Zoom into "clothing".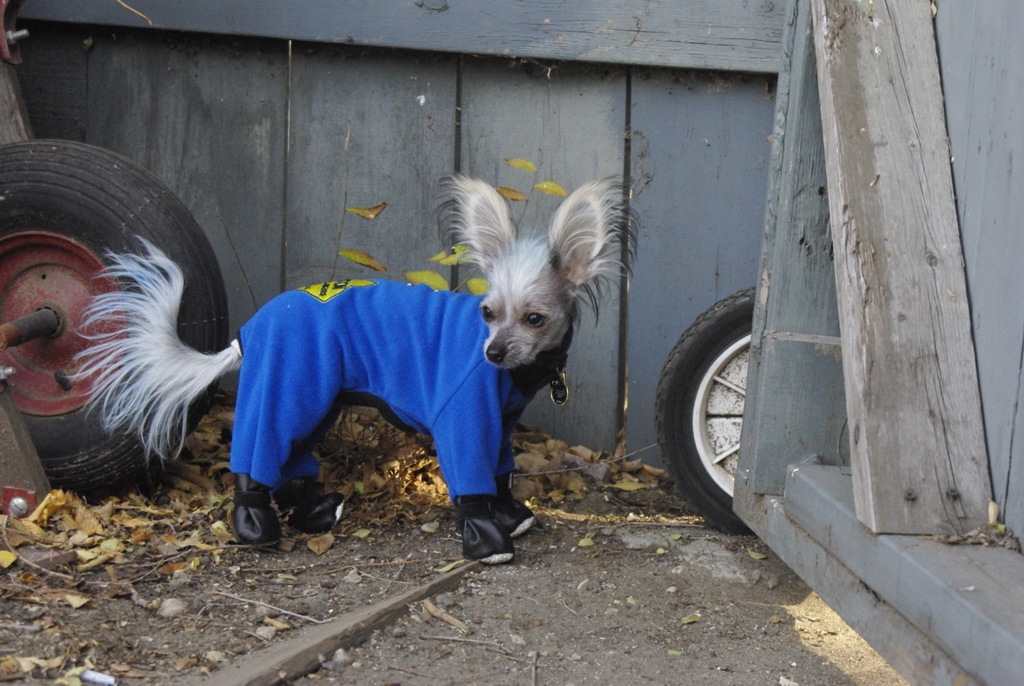
Zoom target: box(230, 258, 527, 516).
